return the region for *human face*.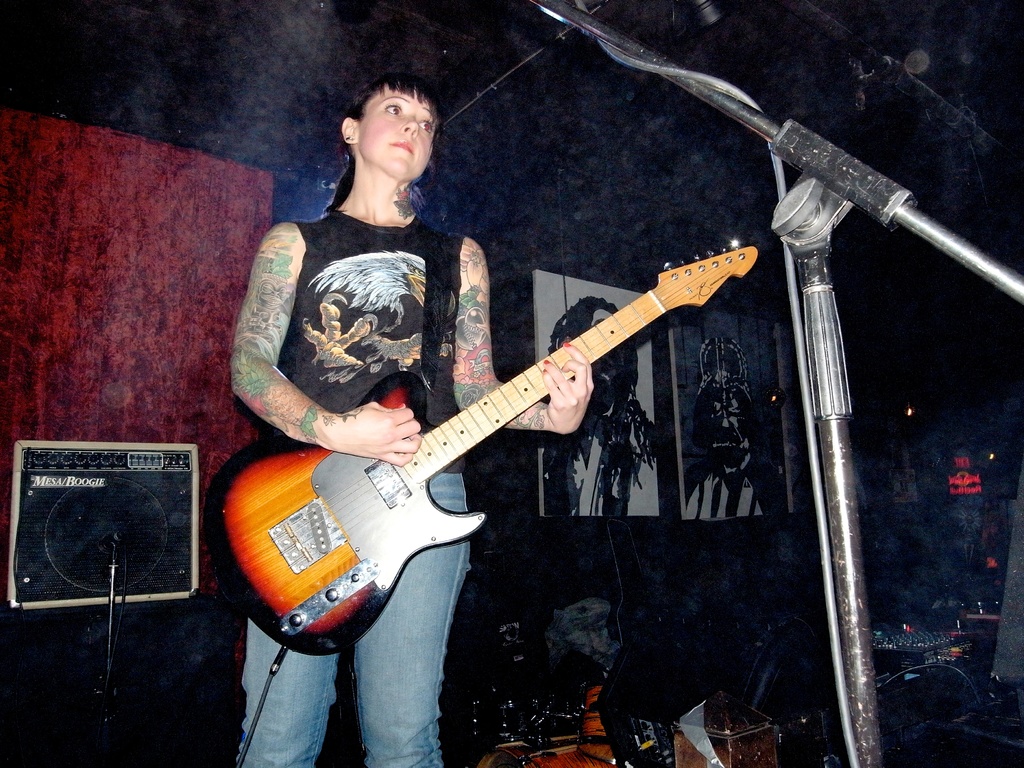
bbox=[355, 84, 436, 179].
